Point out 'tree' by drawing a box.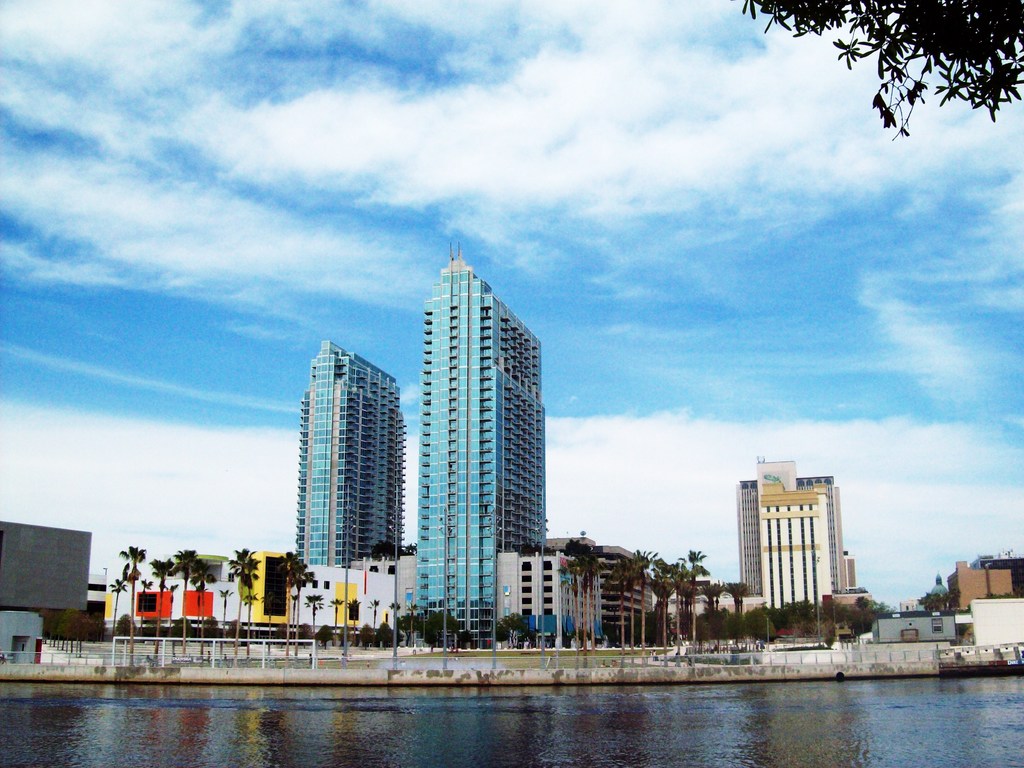
locate(120, 545, 147, 657).
